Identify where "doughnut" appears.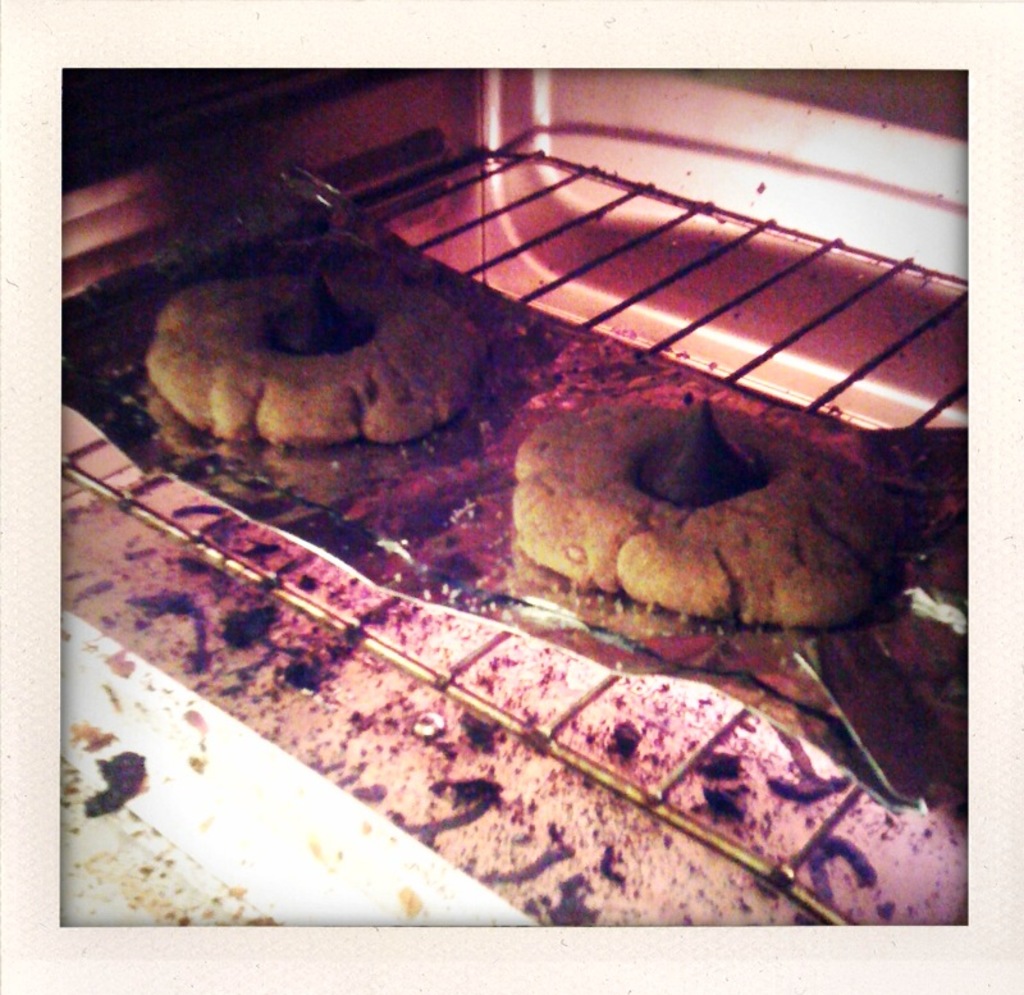
Appears at bbox=[147, 266, 480, 444].
